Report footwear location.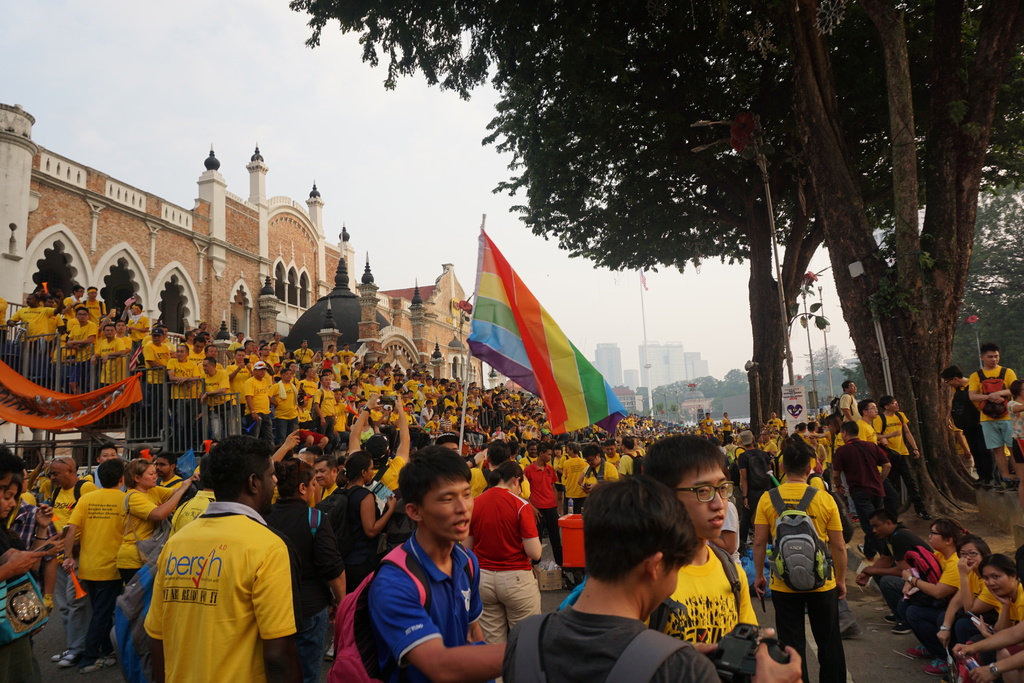
Report: [82, 654, 117, 672].
